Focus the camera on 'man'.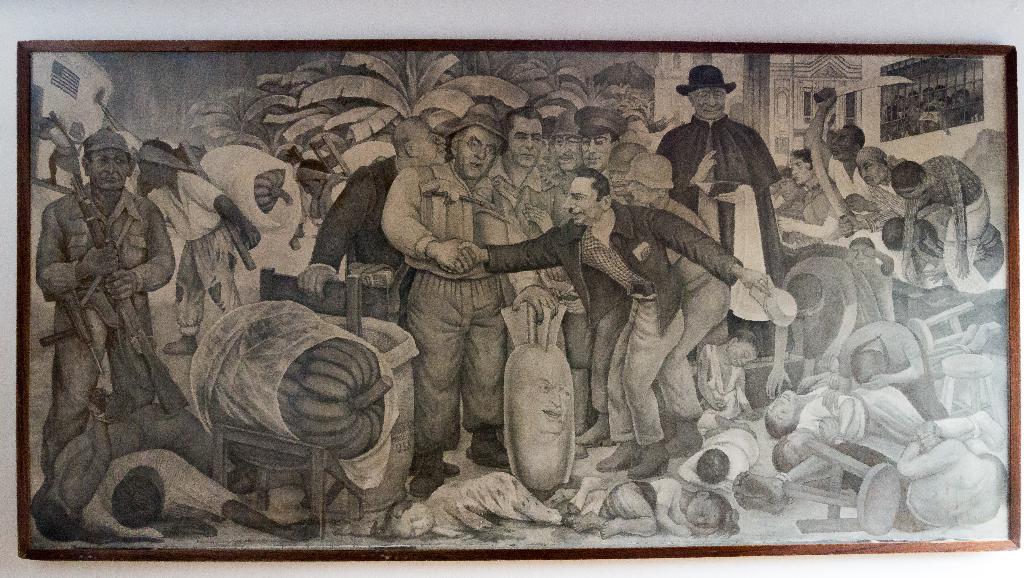
Focus region: (572, 104, 630, 174).
